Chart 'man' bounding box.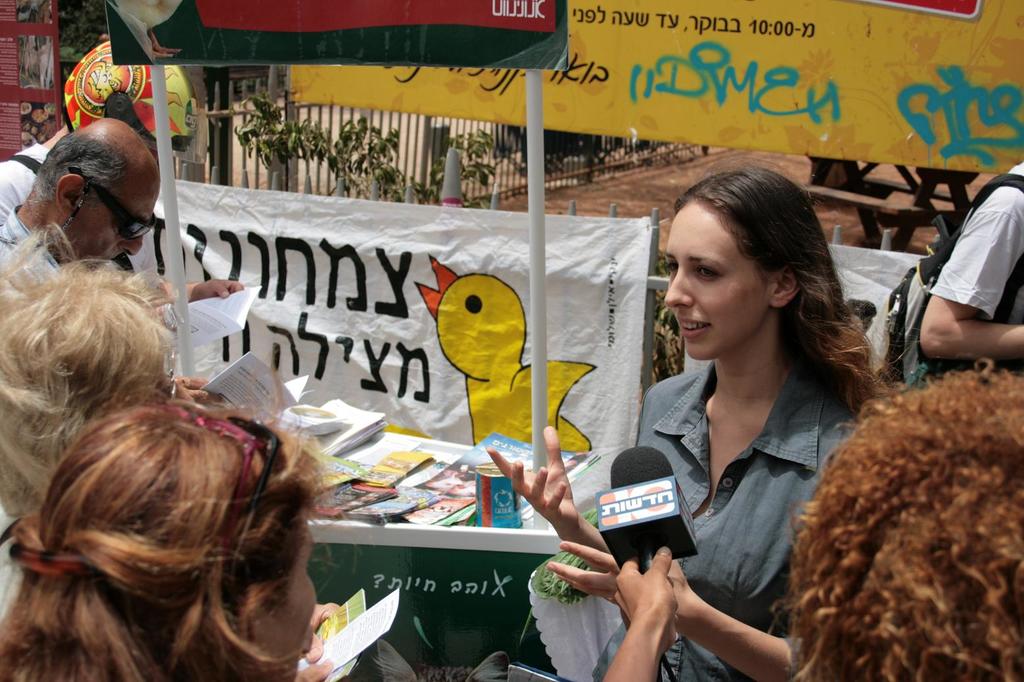
Charted: [0, 28, 251, 335].
